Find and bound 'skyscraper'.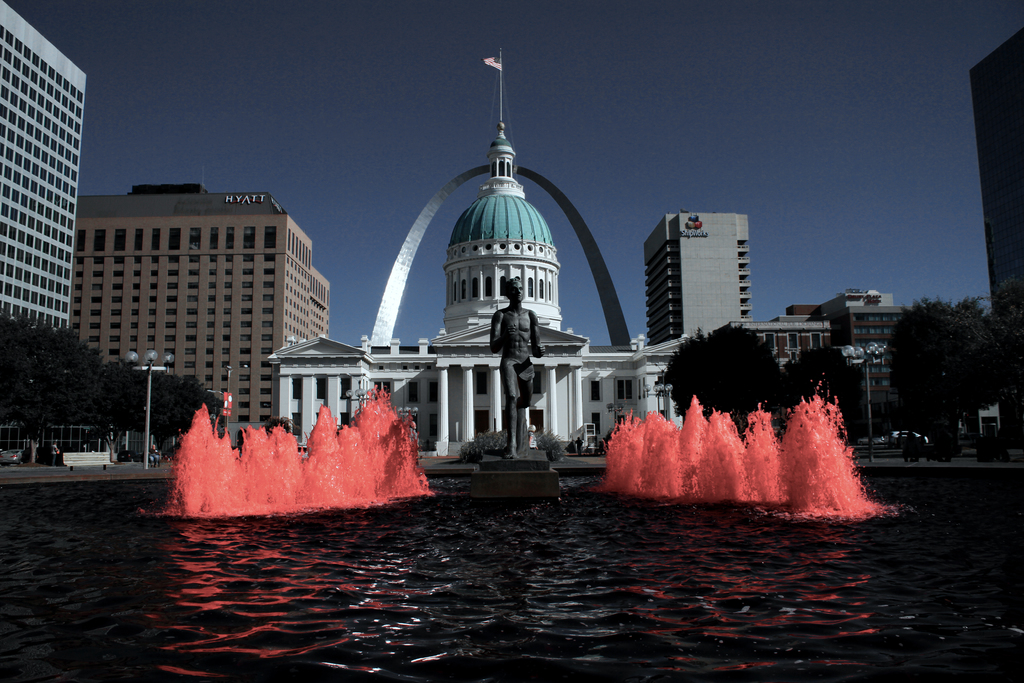
Bound: crop(63, 190, 335, 447).
